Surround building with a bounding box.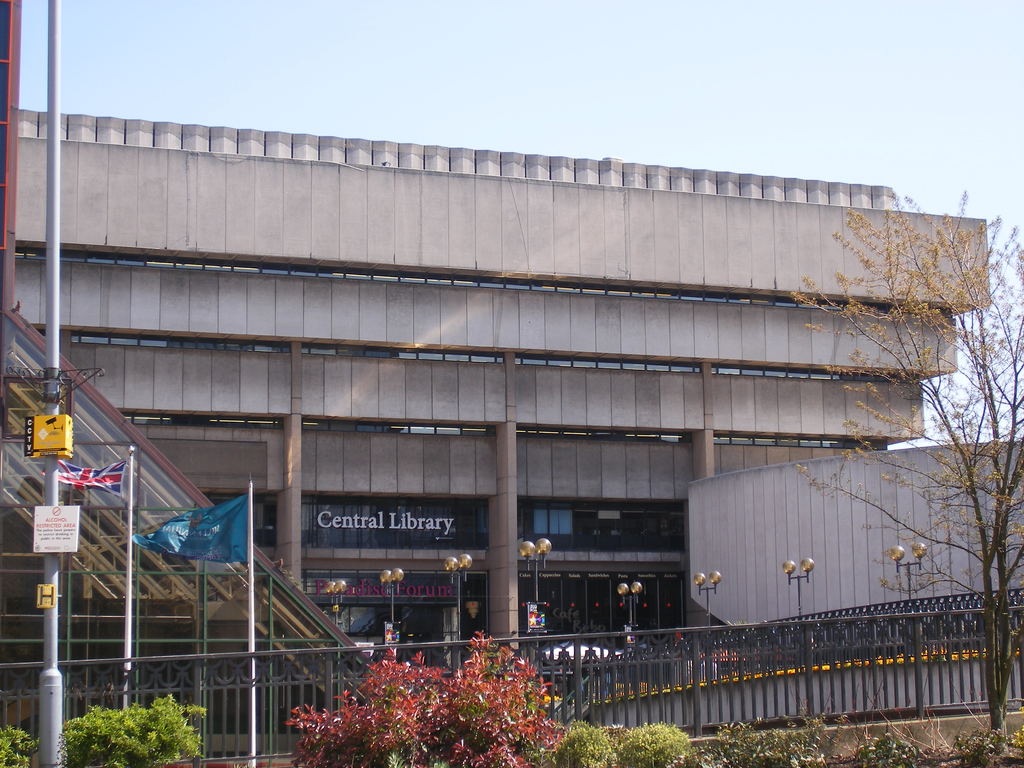
detection(687, 434, 1023, 627).
